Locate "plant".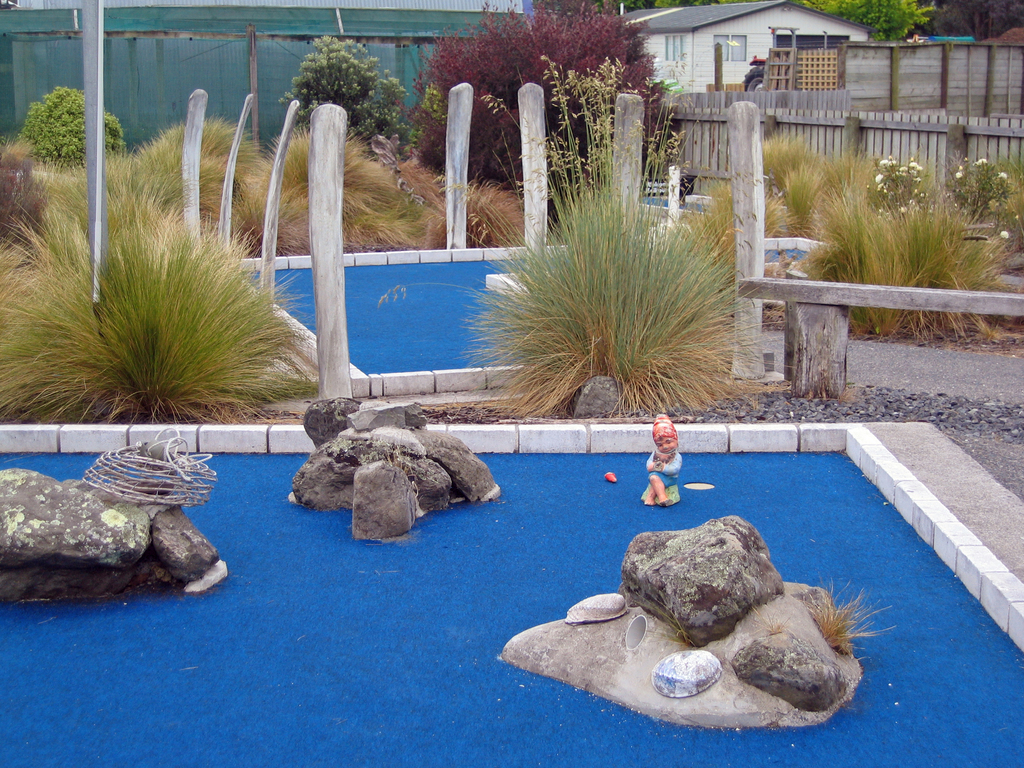
Bounding box: <region>9, 167, 183, 284</region>.
